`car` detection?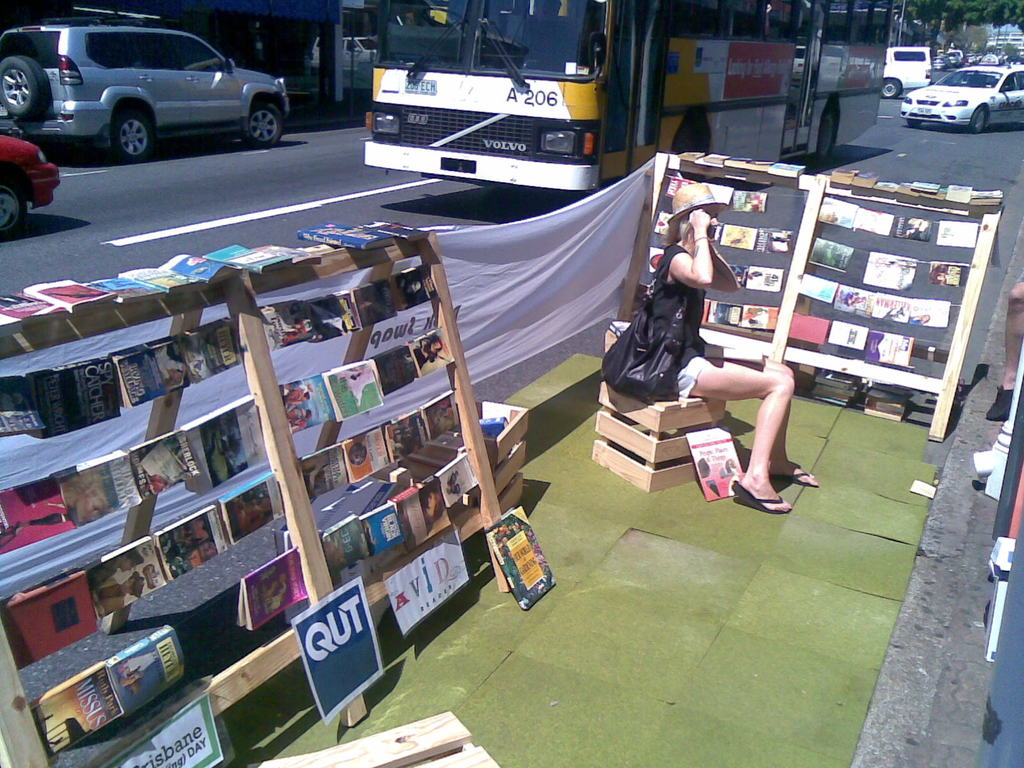
box(0, 134, 70, 230)
